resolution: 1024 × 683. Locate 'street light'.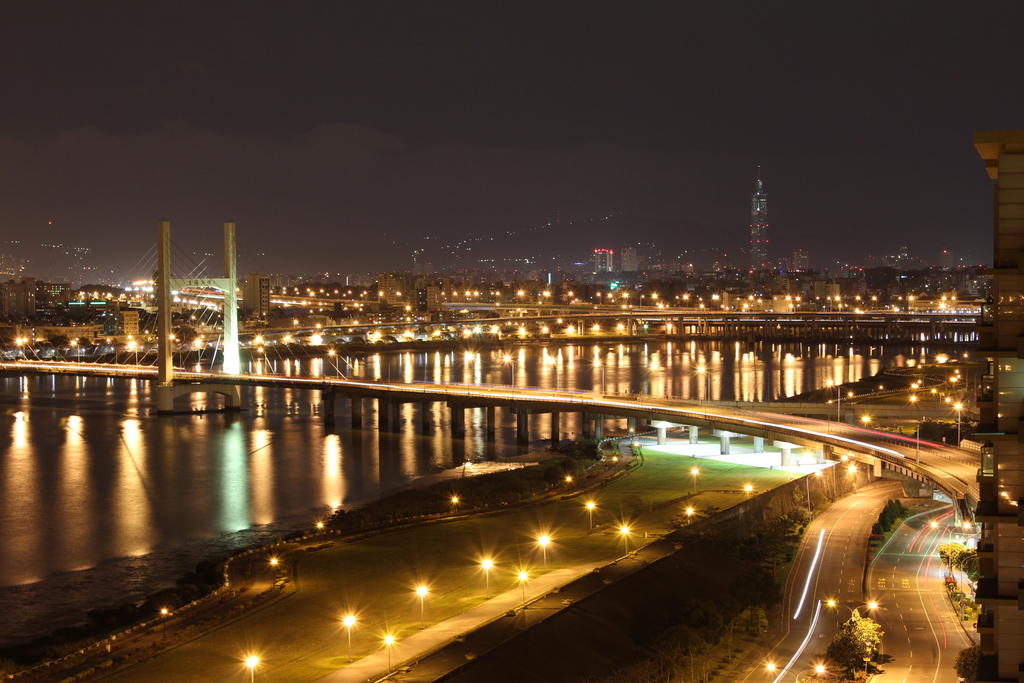
(left=314, top=523, right=326, bottom=545).
